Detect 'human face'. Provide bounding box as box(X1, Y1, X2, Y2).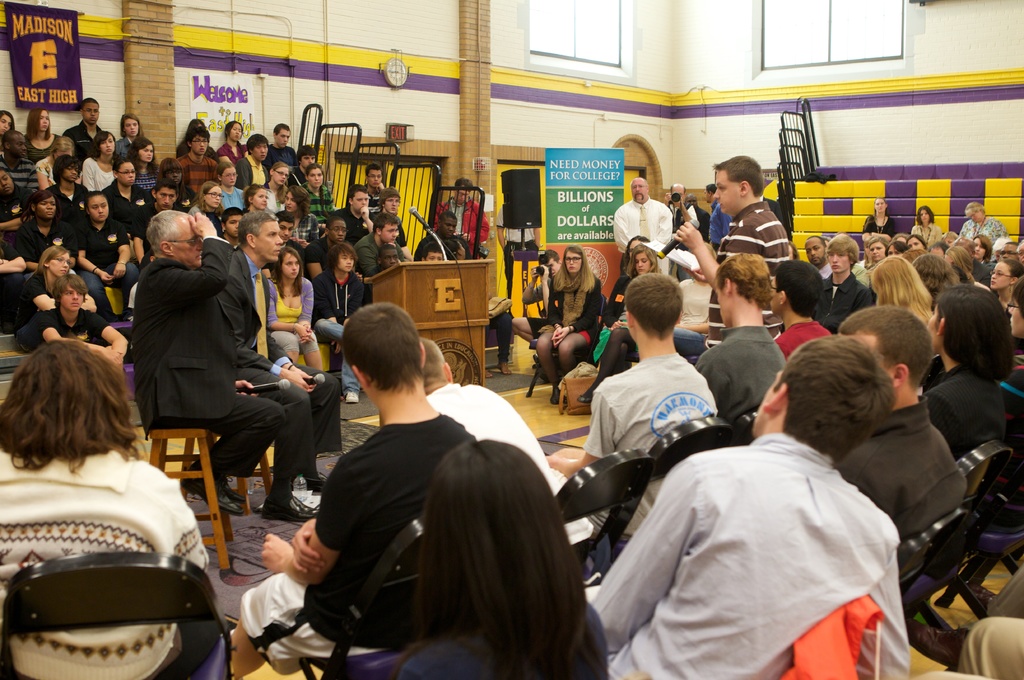
box(142, 143, 155, 164).
